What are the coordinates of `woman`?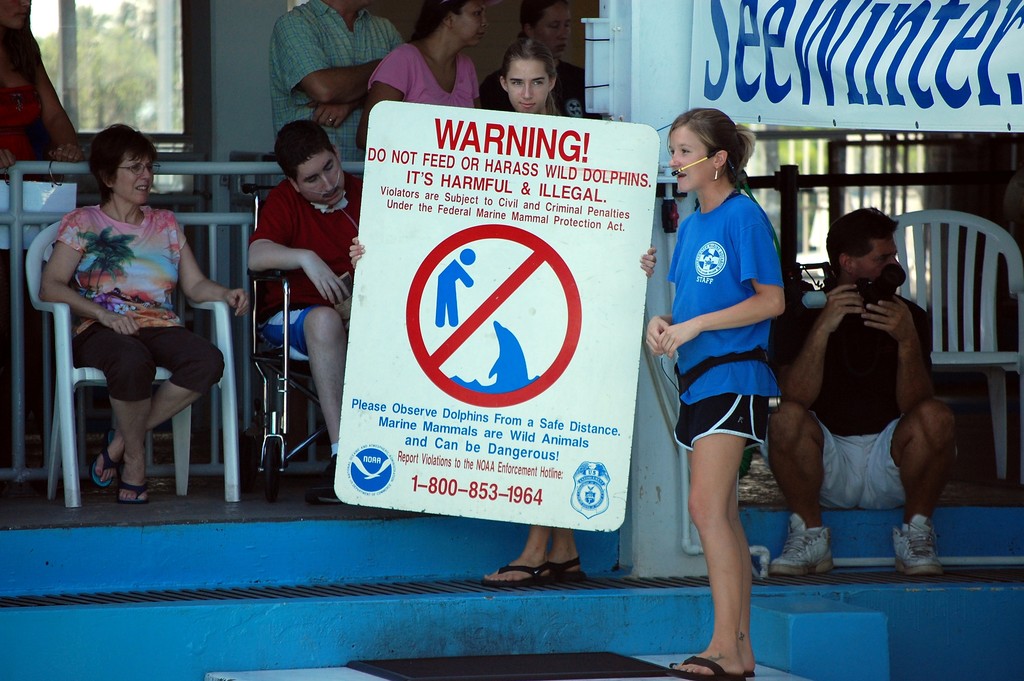
x1=635, y1=110, x2=791, y2=680.
